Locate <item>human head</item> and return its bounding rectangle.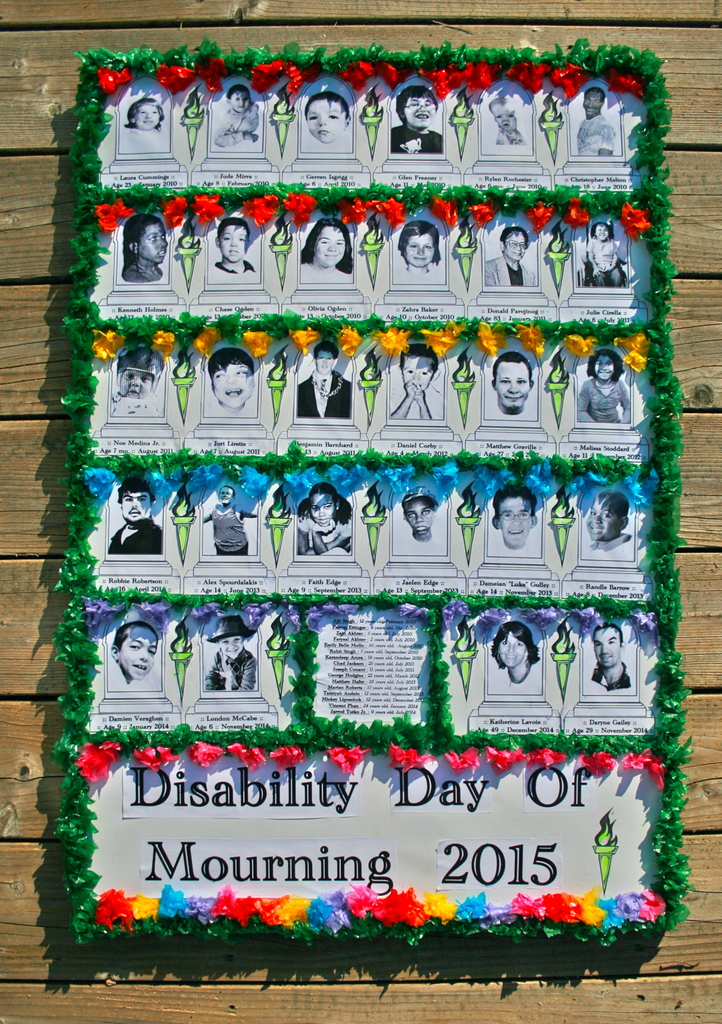
<box>310,220,350,268</box>.
